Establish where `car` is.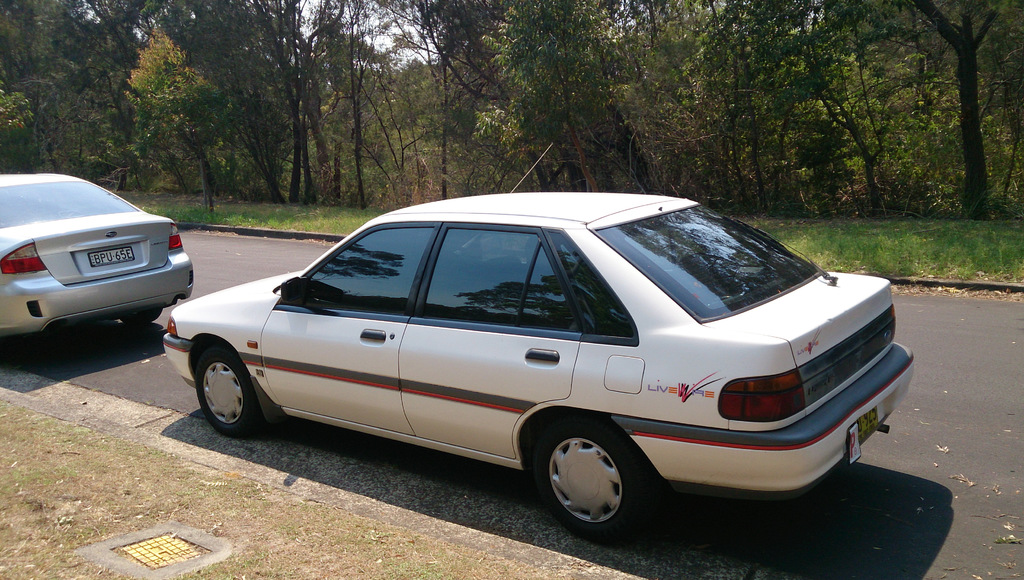
Established at BBox(159, 141, 933, 538).
